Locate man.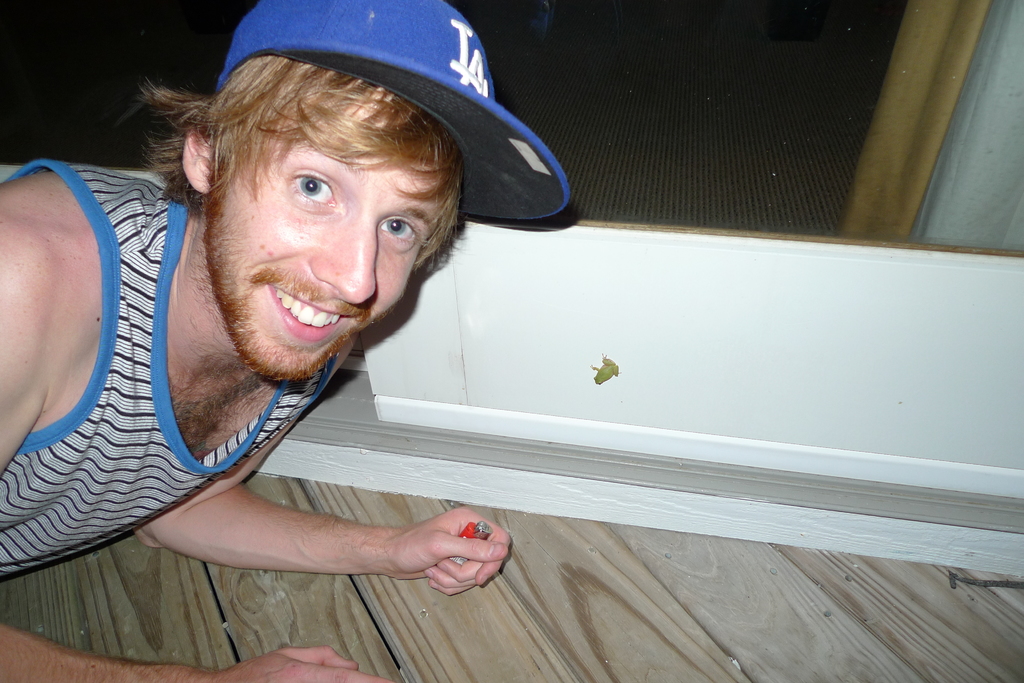
Bounding box: detection(0, 0, 570, 682).
